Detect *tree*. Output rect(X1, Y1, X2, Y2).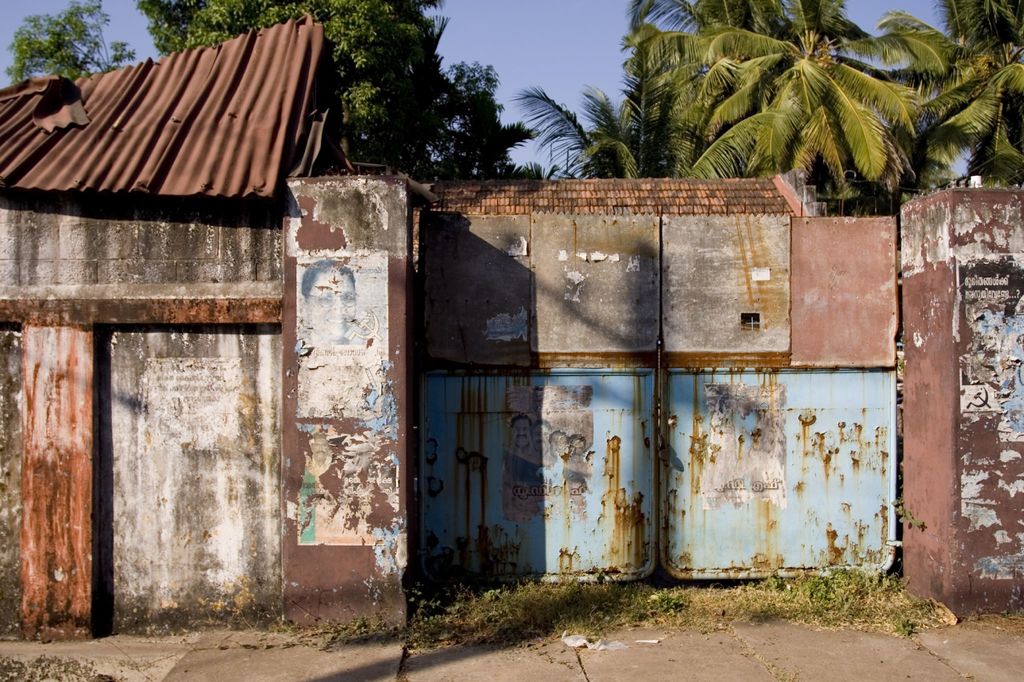
rect(131, 0, 445, 172).
